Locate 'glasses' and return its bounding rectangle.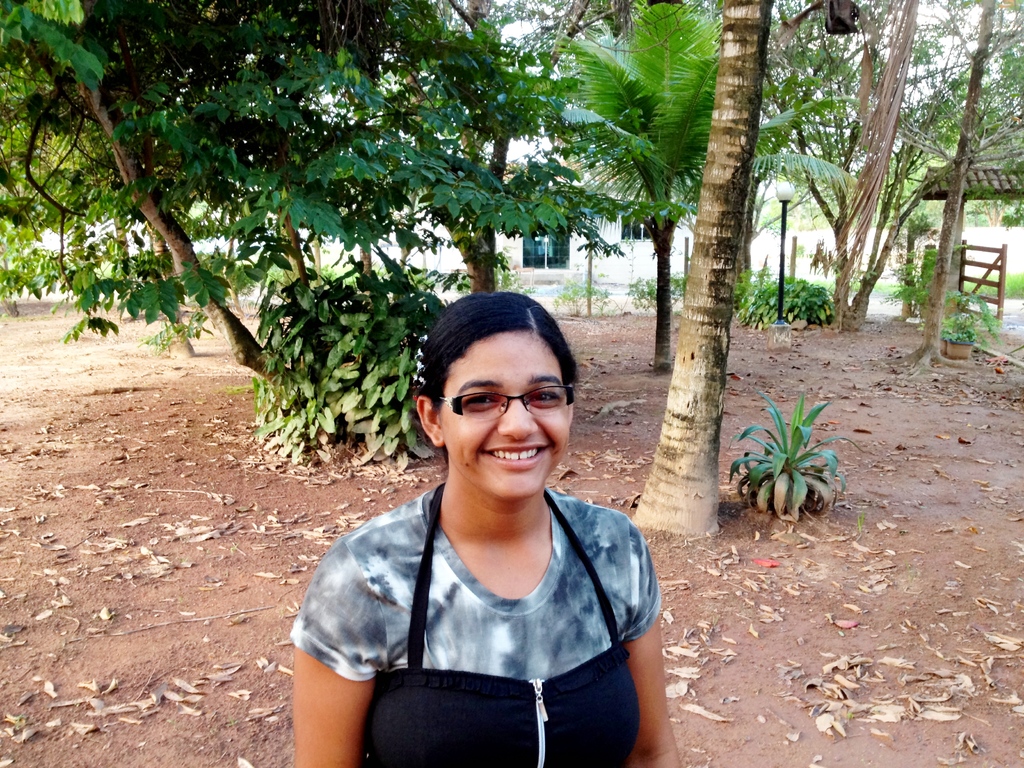
426:383:573:435.
